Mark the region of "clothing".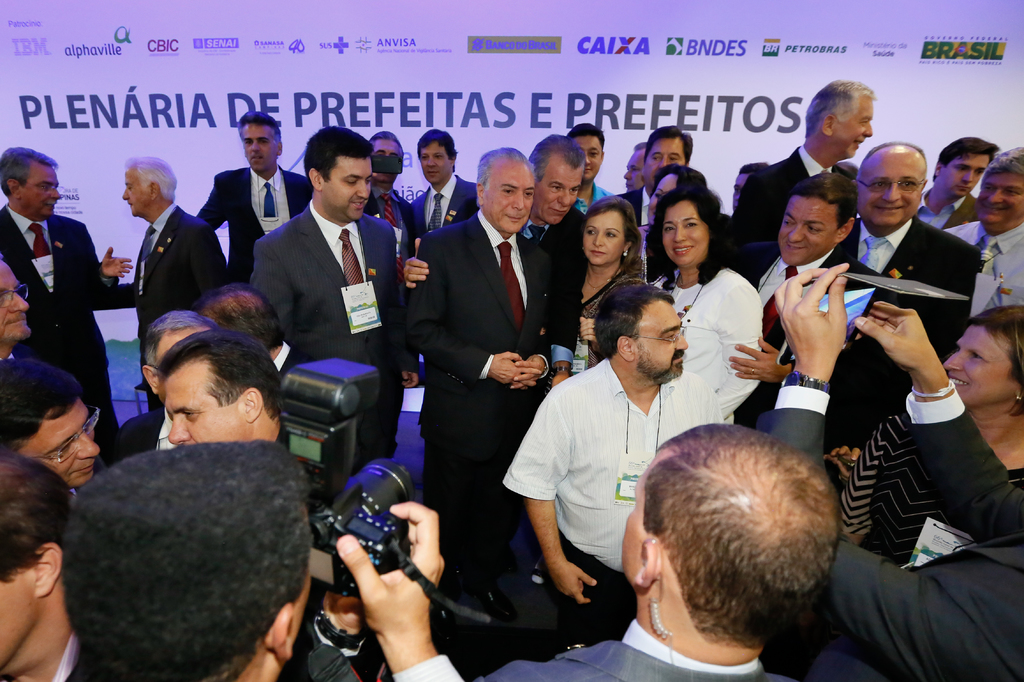
Region: [141, 207, 226, 404].
